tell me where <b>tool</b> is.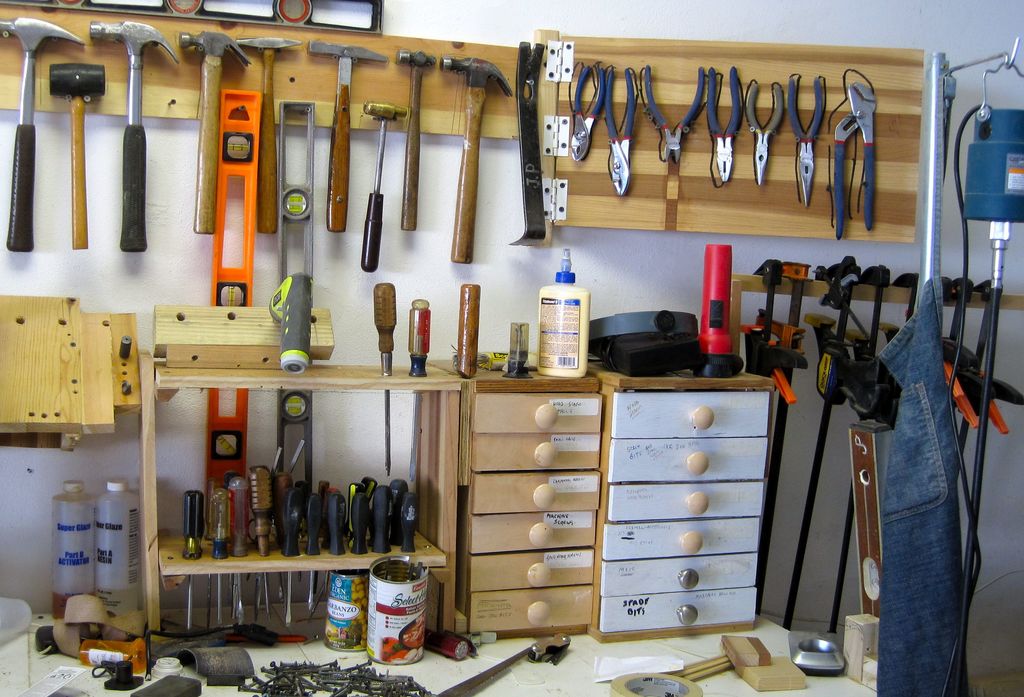
<b>tool</b> is at <region>460, 282, 474, 376</region>.
